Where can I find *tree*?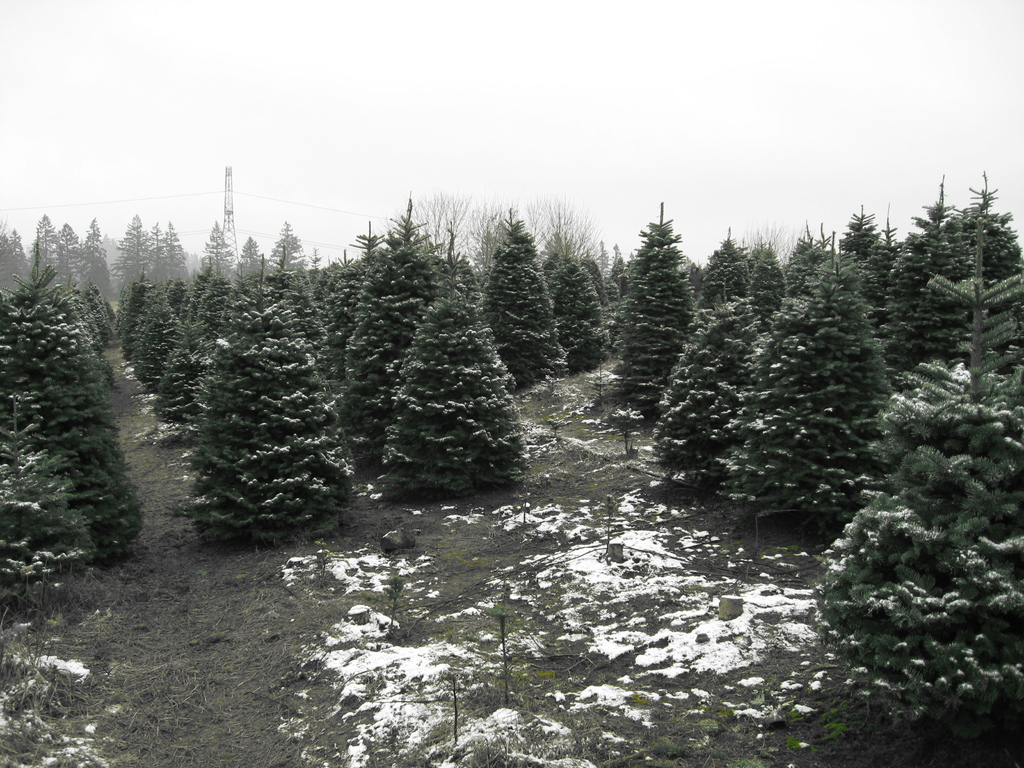
You can find it at 842:207:884:262.
